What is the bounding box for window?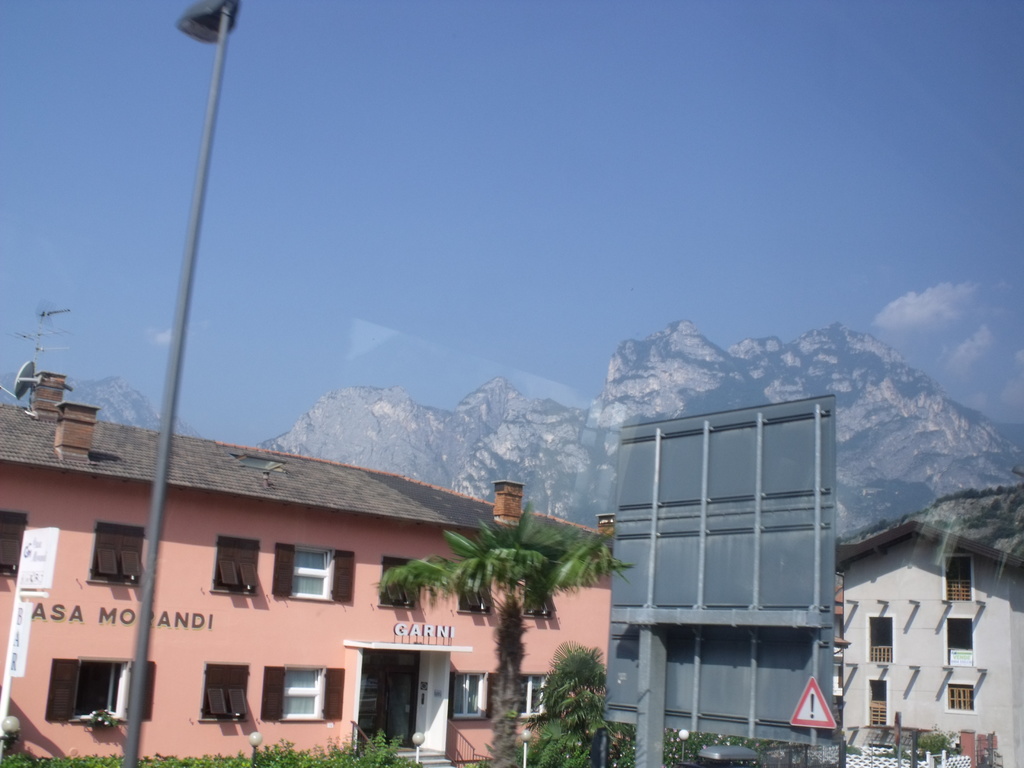
locate(0, 507, 29, 577).
